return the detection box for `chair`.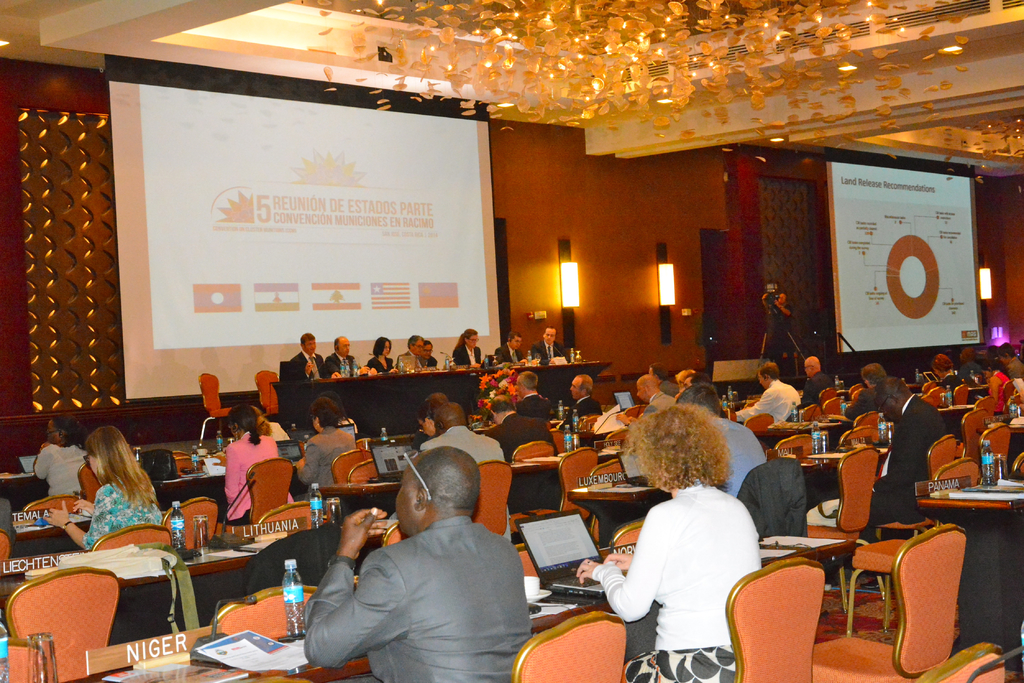
BBox(475, 458, 514, 538).
